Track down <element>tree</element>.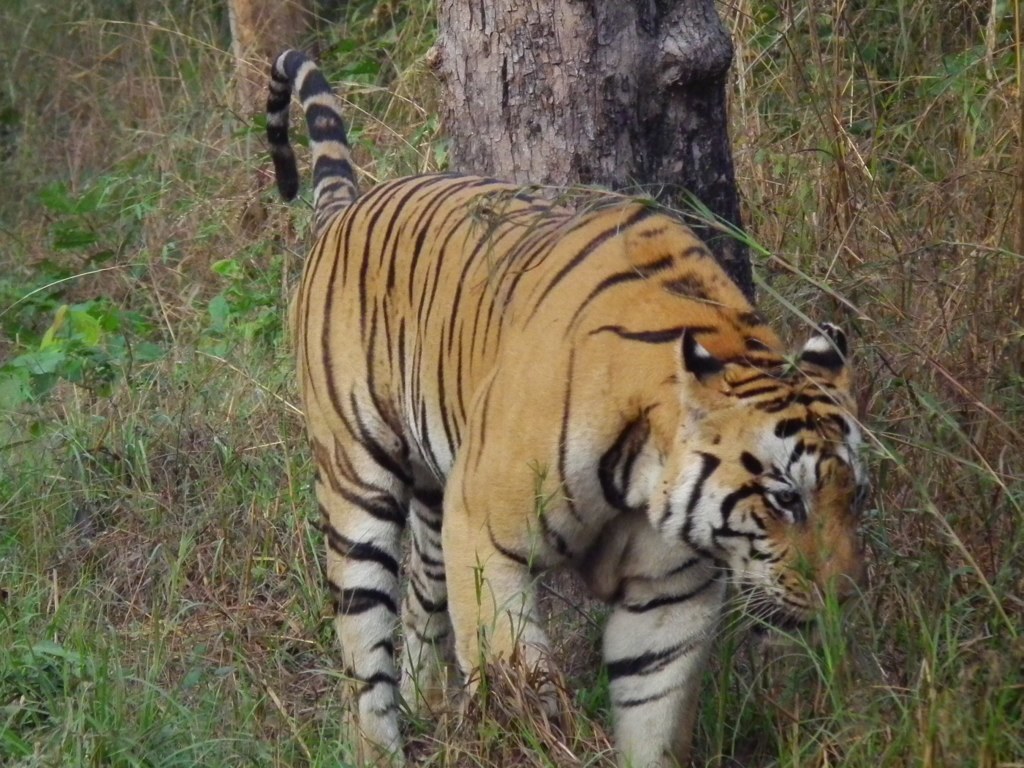
Tracked to x1=433, y1=0, x2=876, y2=749.
